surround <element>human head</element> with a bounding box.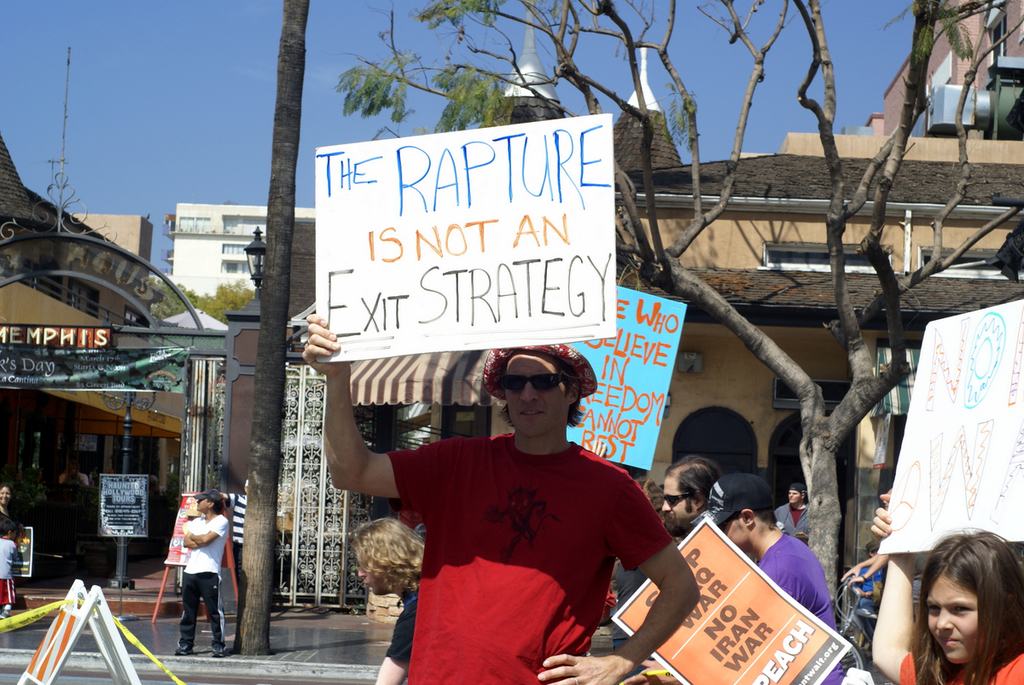
195 485 226 513.
